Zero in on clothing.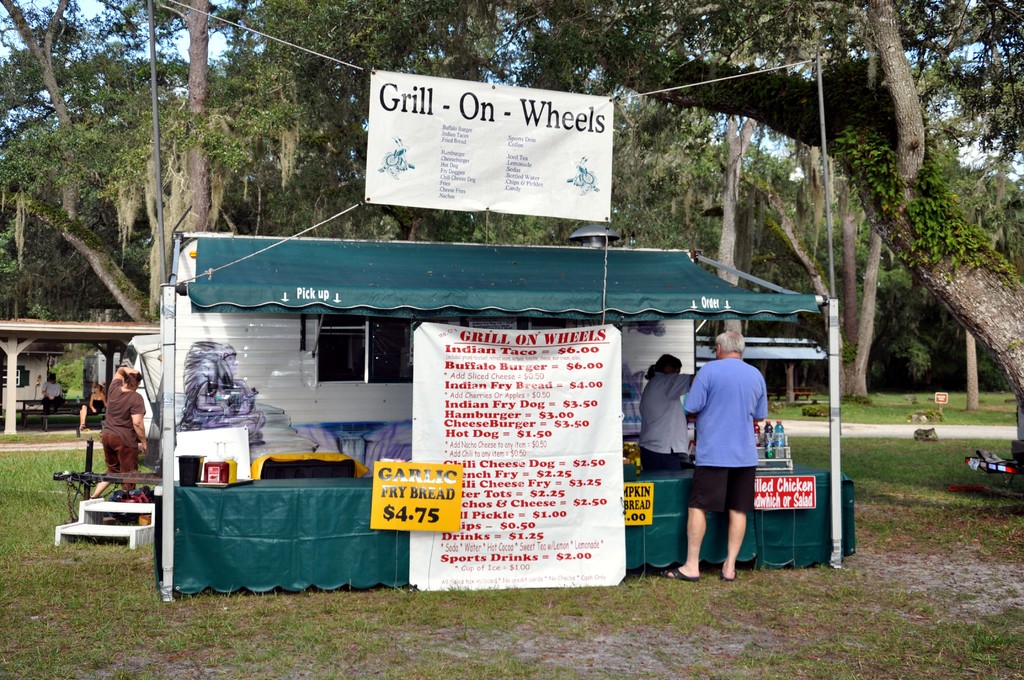
Zeroed in: l=104, t=371, r=151, b=483.
